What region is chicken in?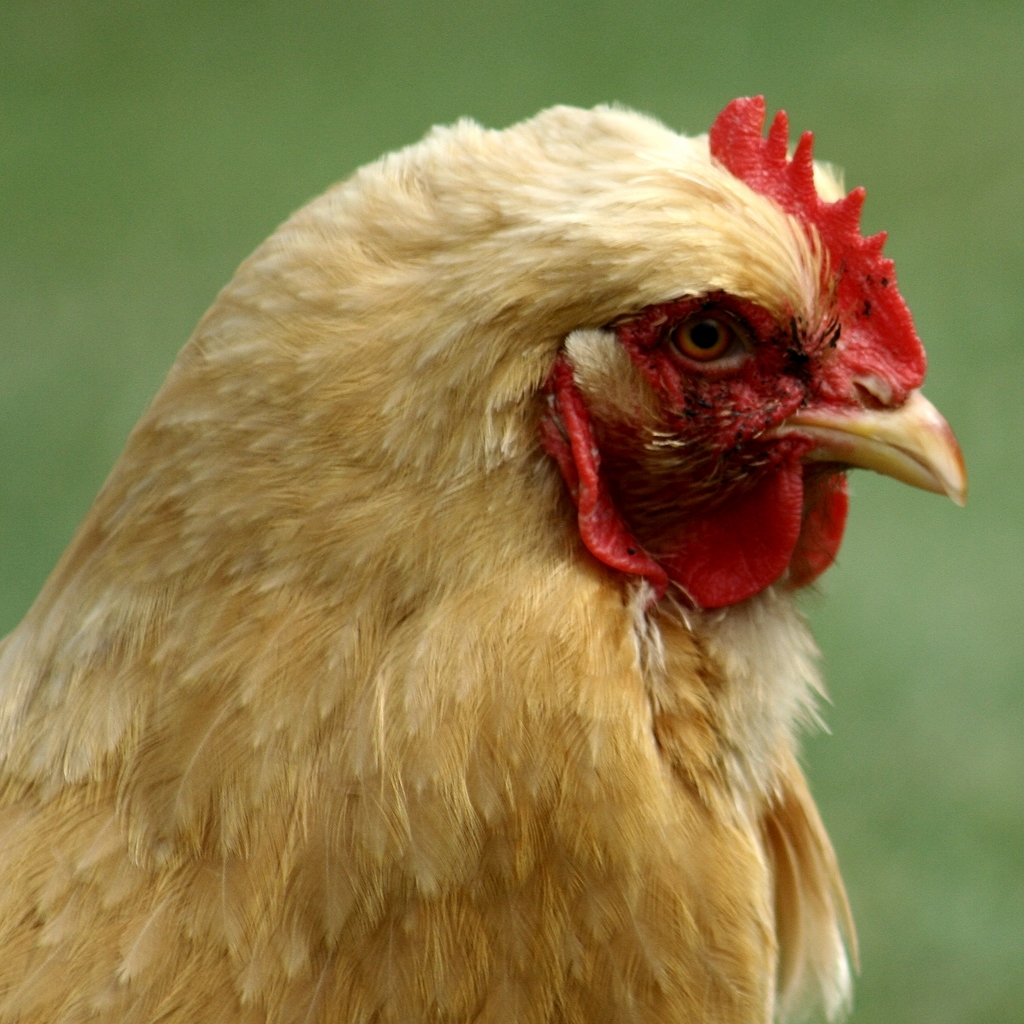
[0, 55, 981, 1002].
